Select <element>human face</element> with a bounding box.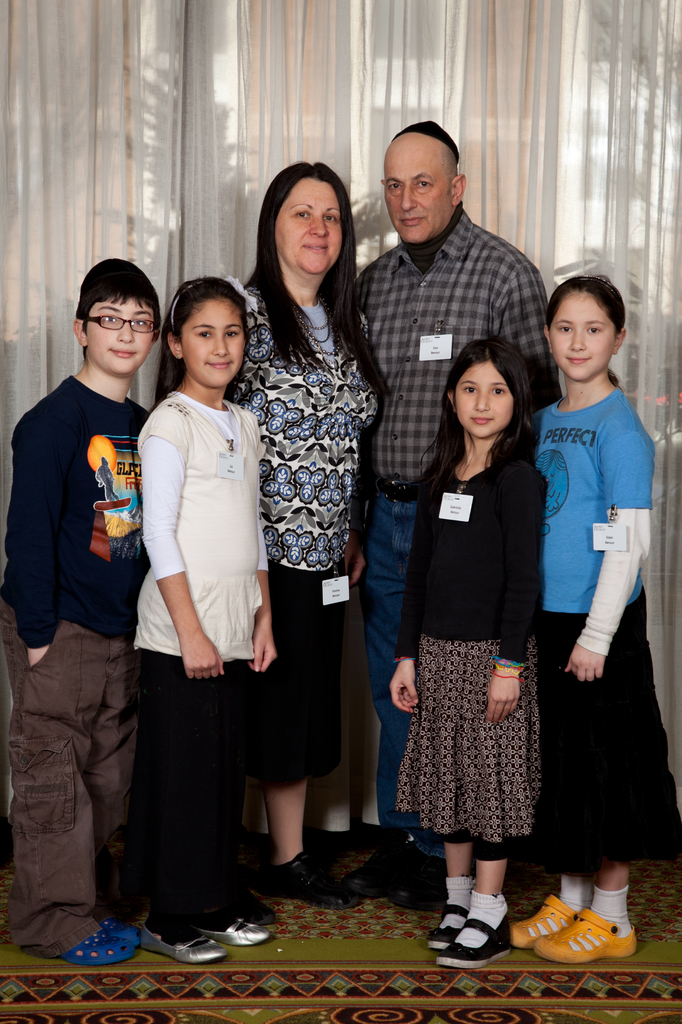
select_region(386, 132, 460, 246).
